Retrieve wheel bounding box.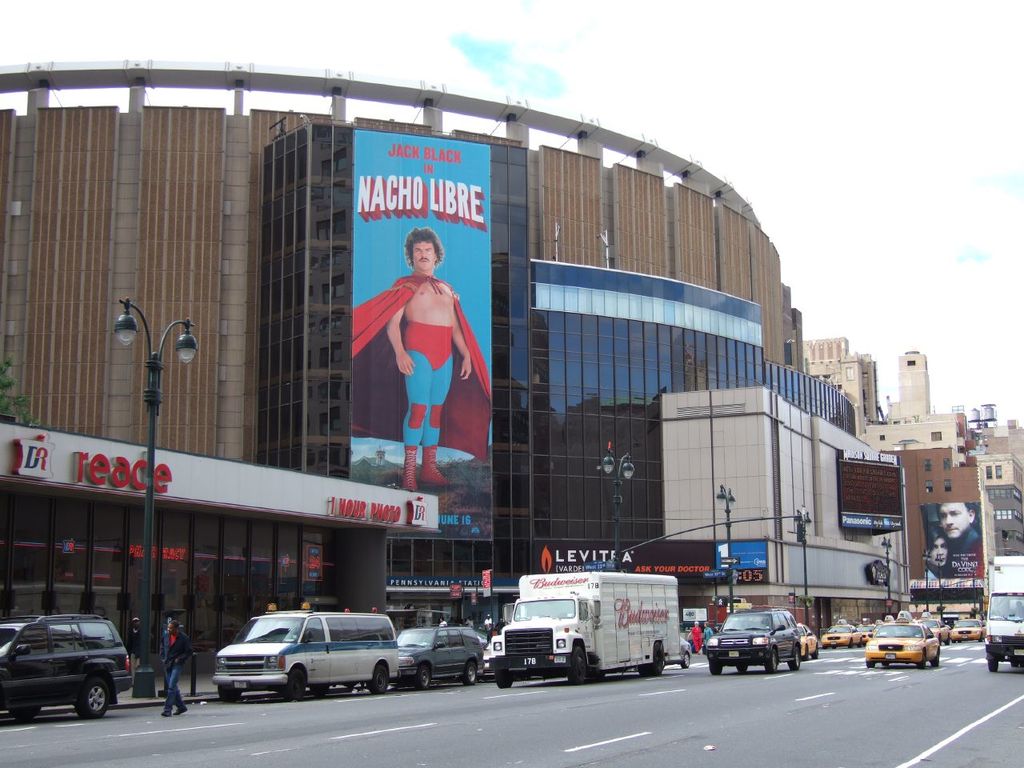
Bounding box: l=221, t=685, r=241, b=701.
